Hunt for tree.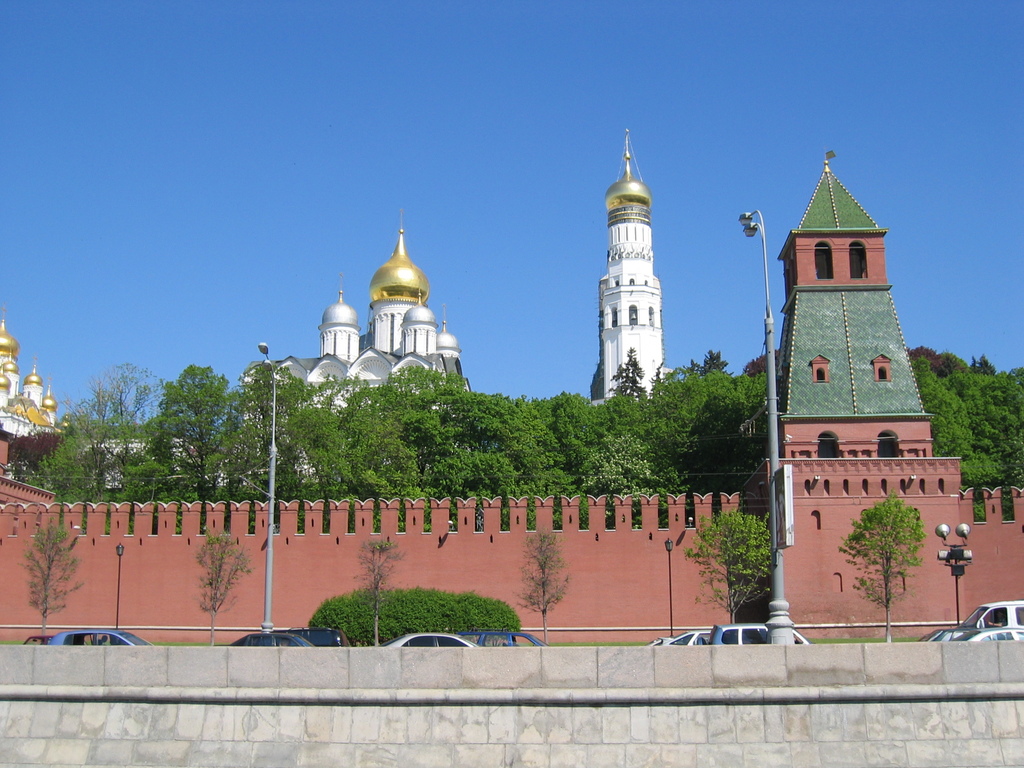
Hunted down at <region>687, 506, 771, 630</region>.
